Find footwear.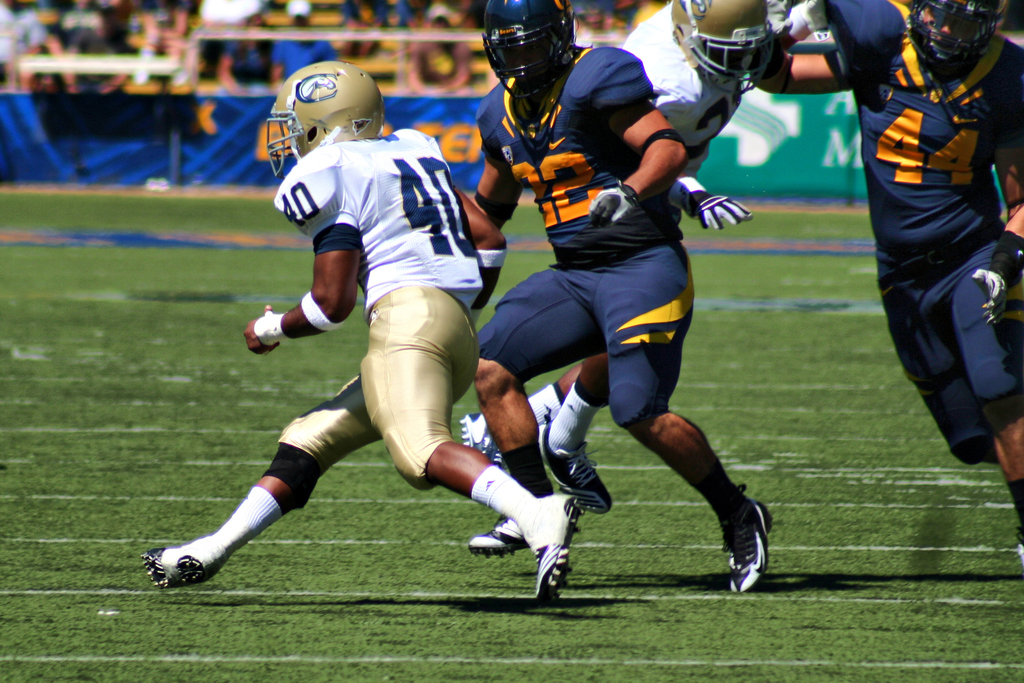
x1=542 y1=423 x2=611 y2=513.
